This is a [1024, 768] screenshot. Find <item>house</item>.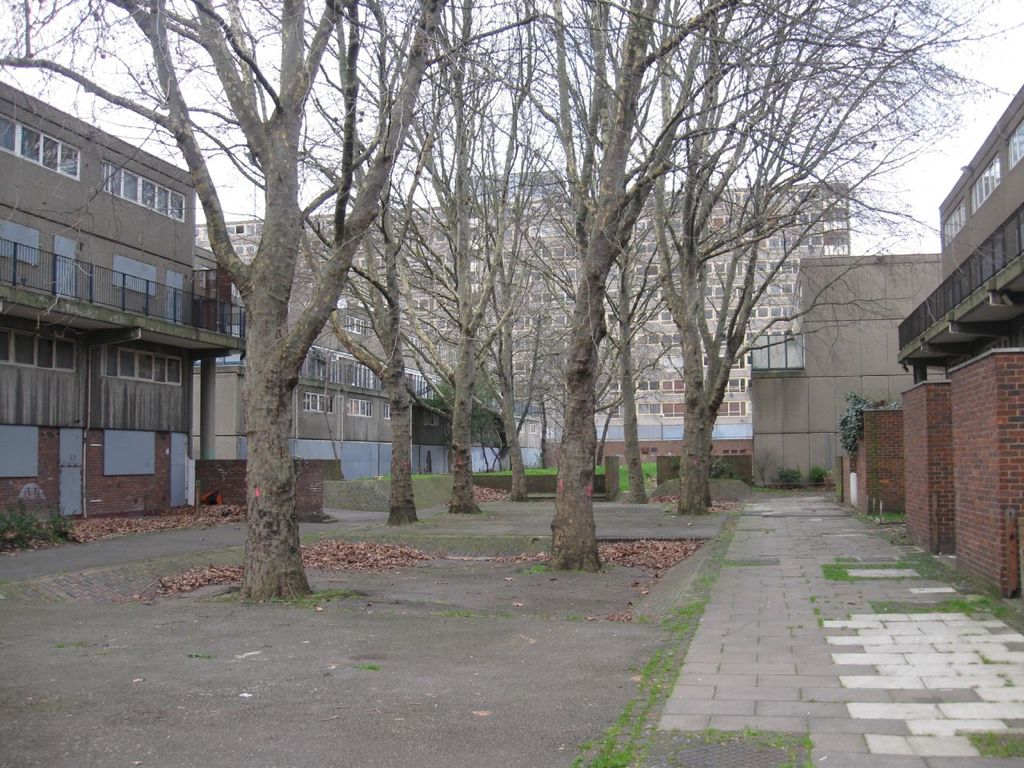
Bounding box: 0, 62, 260, 537.
